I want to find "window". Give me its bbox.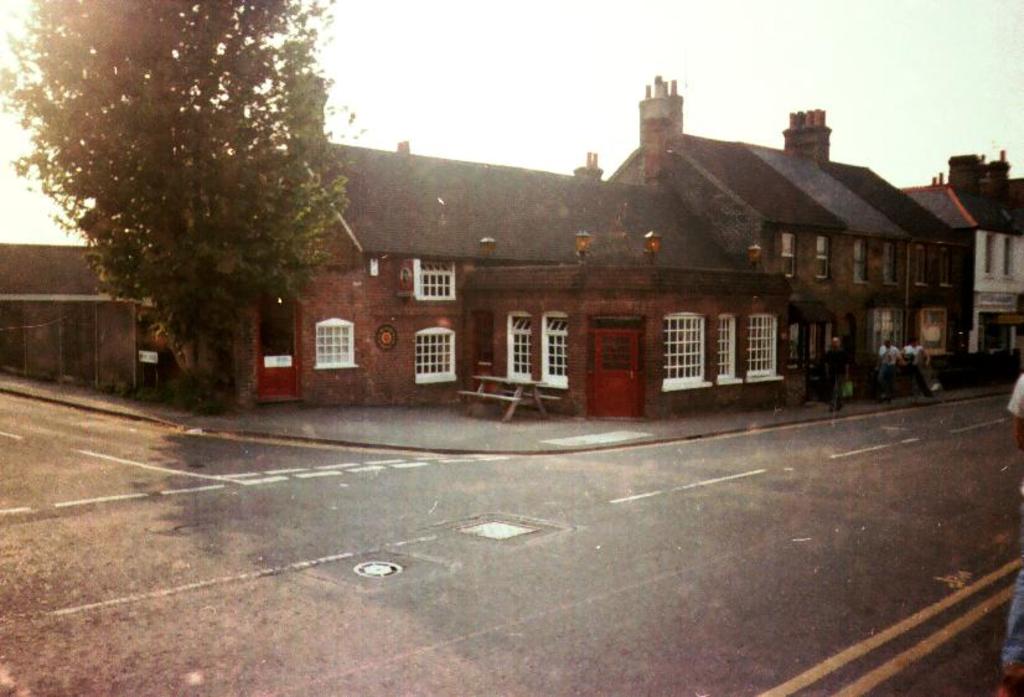
813:232:829:279.
